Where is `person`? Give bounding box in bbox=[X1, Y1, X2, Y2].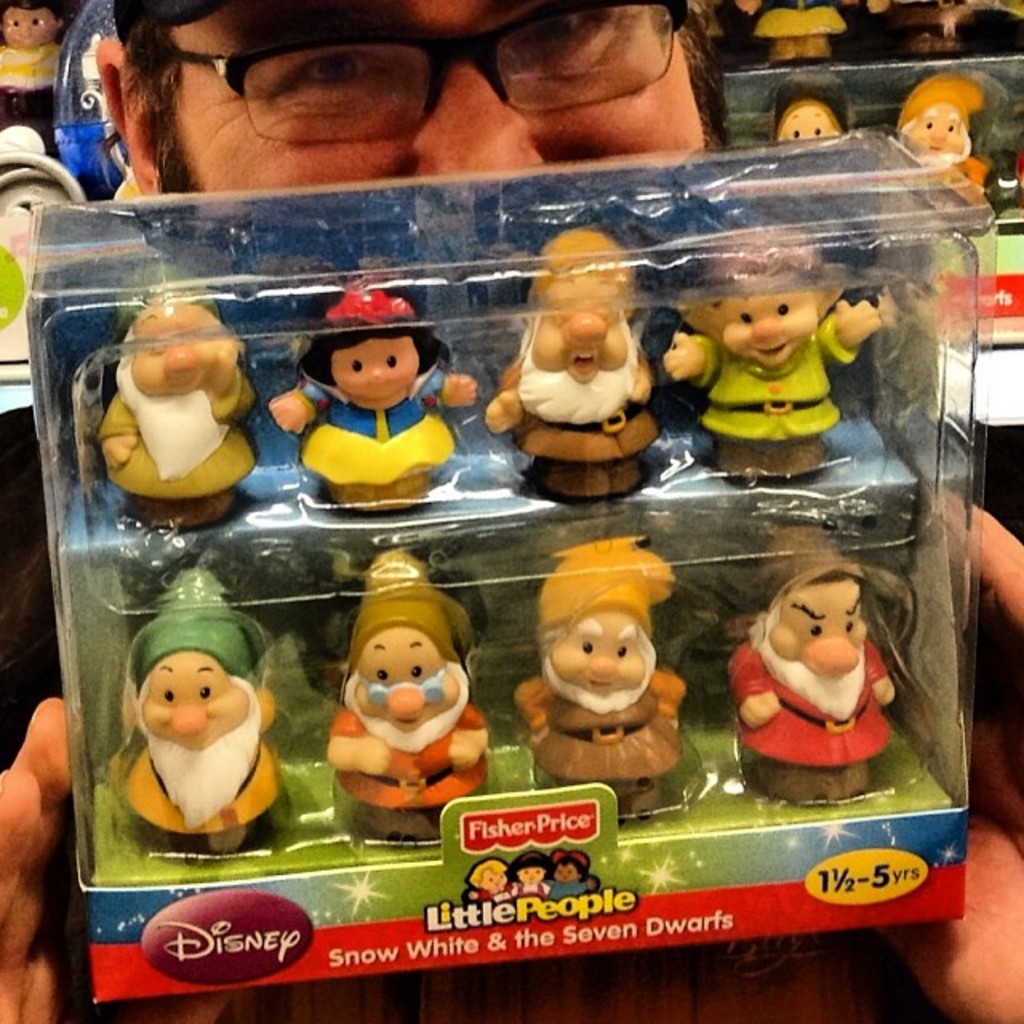
bbox=[120, 562, 294, 846].
